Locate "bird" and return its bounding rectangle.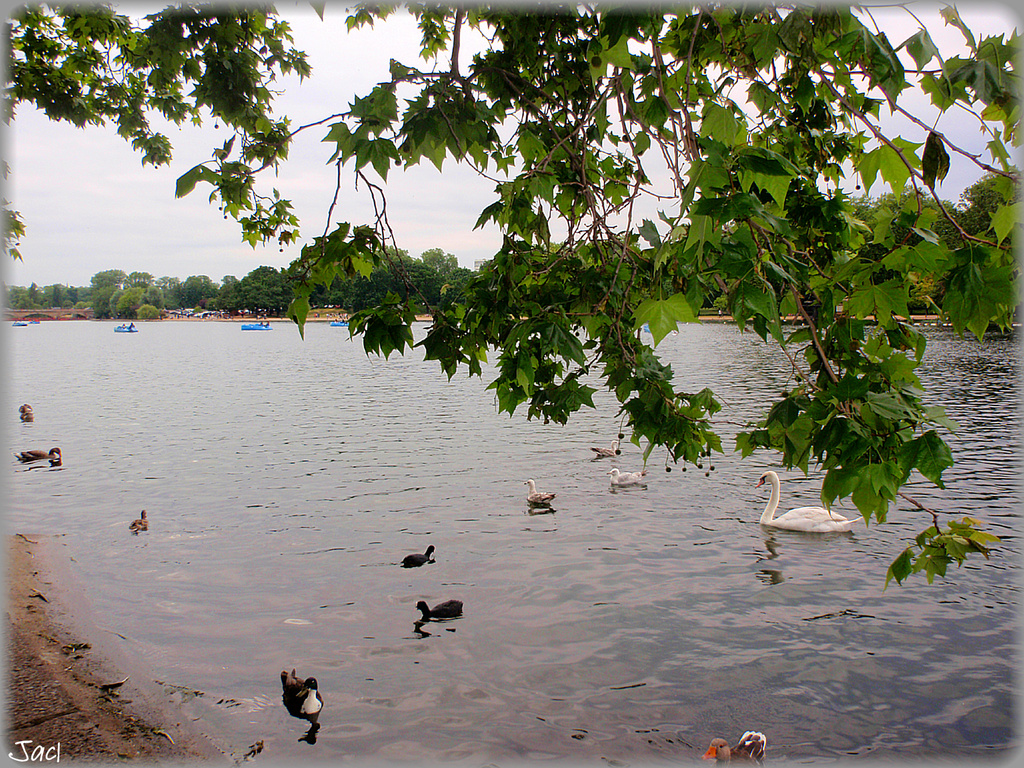
<bbox>588, 436, 625, 455</bbox>.
